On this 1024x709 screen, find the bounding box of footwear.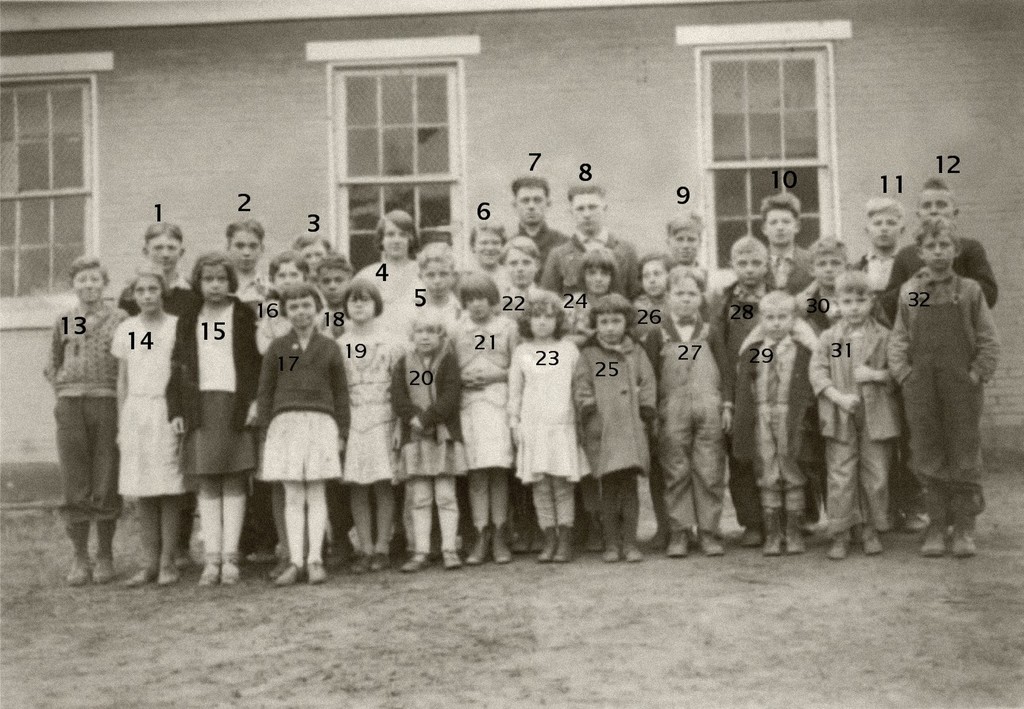
Bounding box: [600, 525, 620, 565].
